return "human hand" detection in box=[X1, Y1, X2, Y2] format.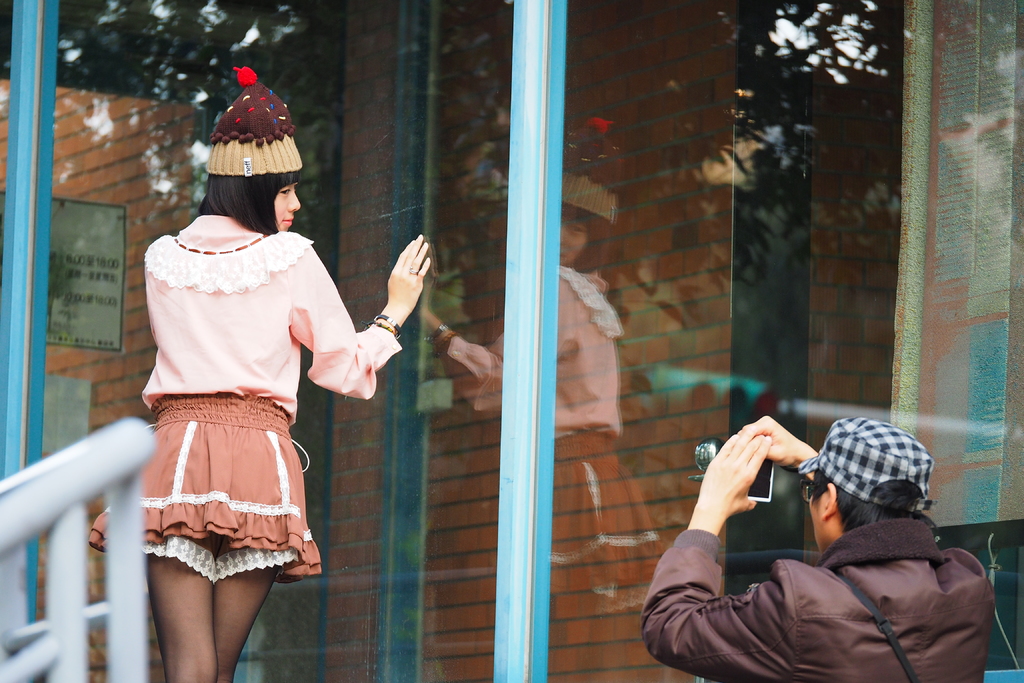
box=[695, 429, 772, 518].
